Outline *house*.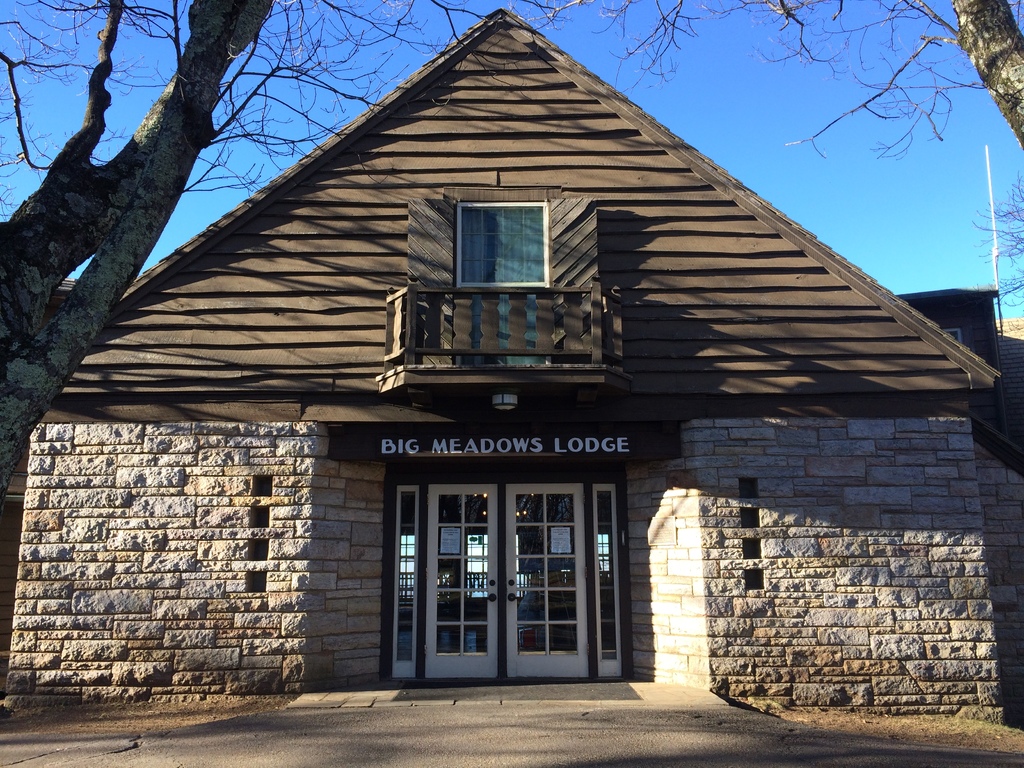
Outline: [24, 33, 989, 724].
